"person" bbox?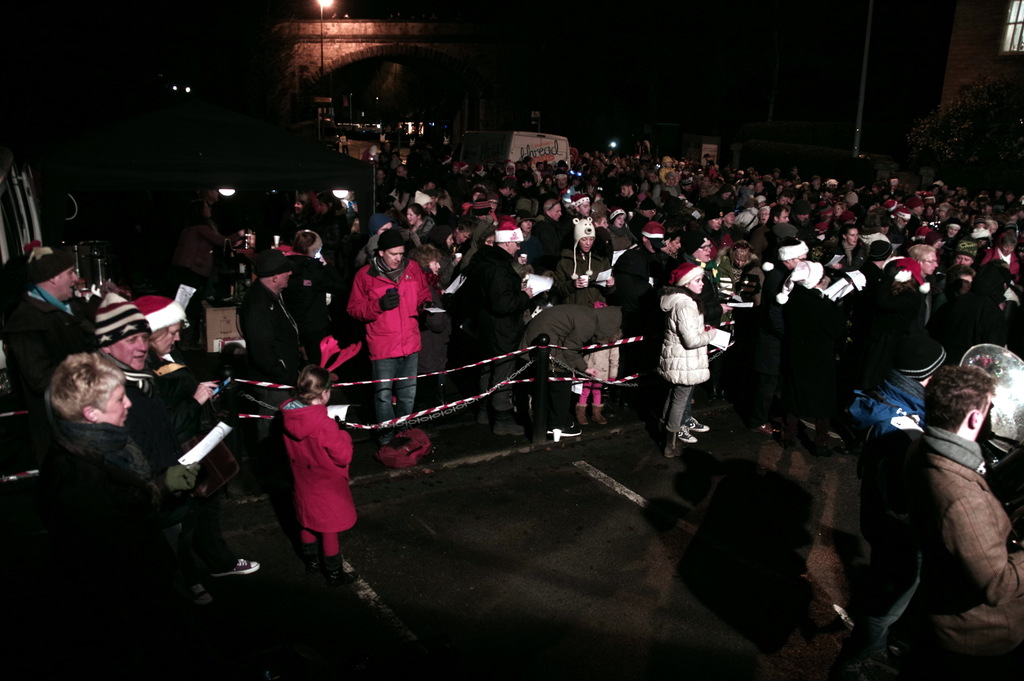
box(765, 204, 791, 231)
